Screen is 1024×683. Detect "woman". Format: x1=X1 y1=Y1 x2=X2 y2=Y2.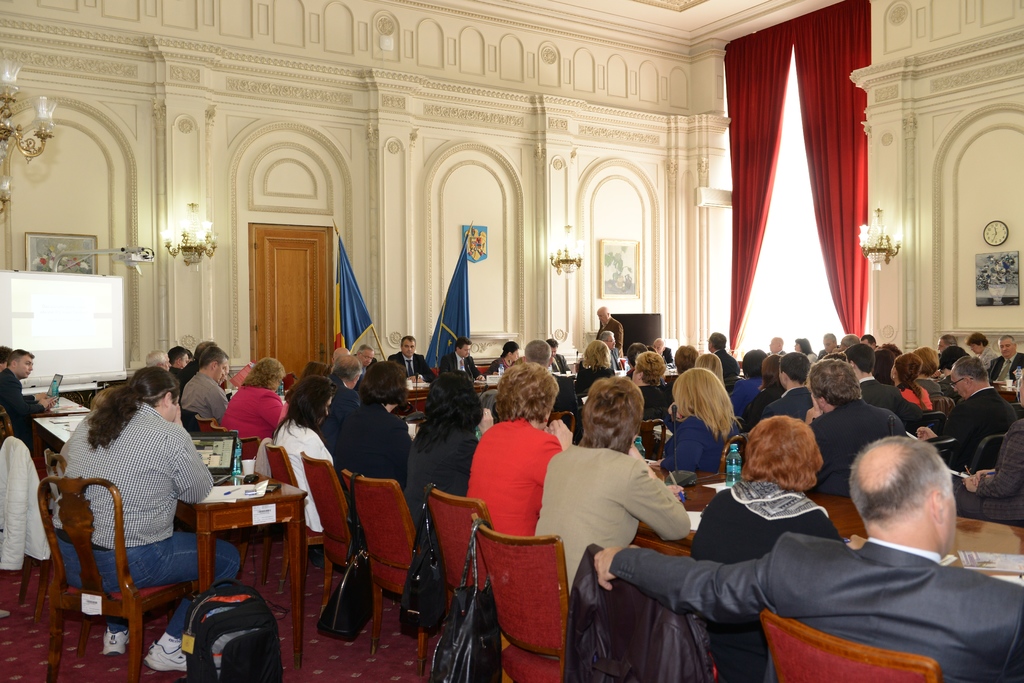
x1=404 y1=373 x2=479 y2=550.
